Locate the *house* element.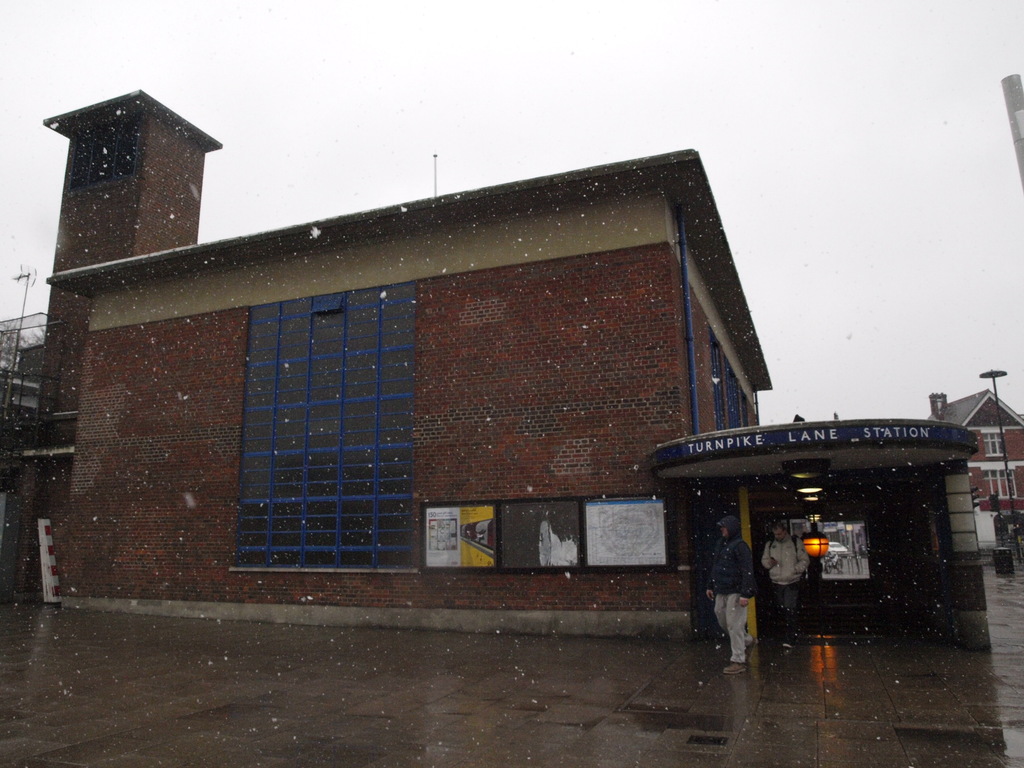
Element bbox: {"x1": 6, "y1": 70, "x2": 797, "y2": 635}.
